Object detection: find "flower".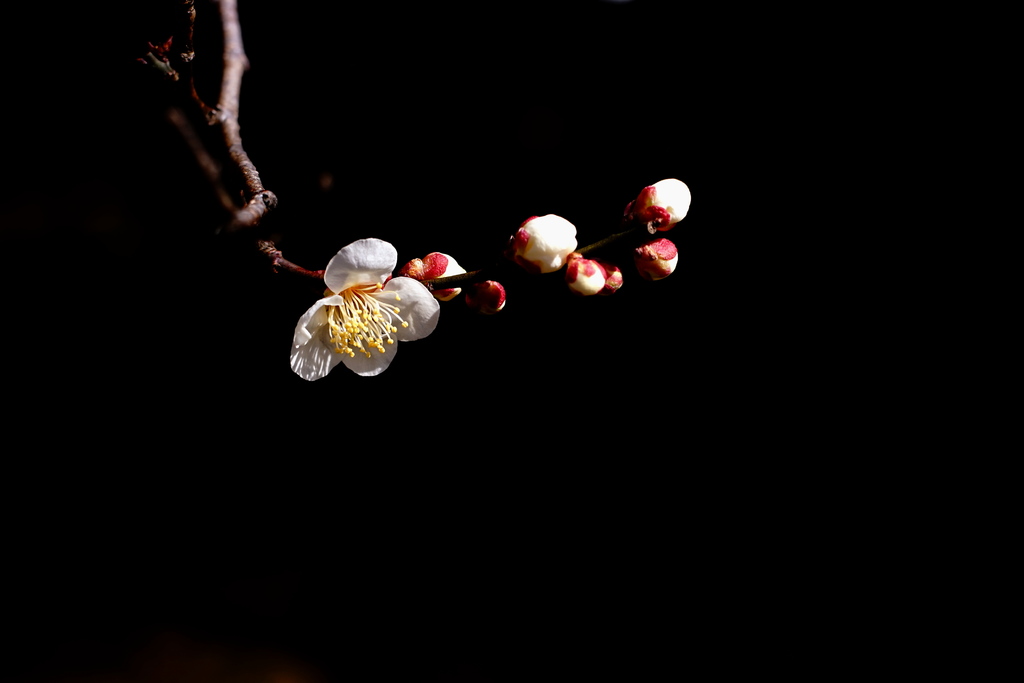
locate(561, 256, 605, 293).
